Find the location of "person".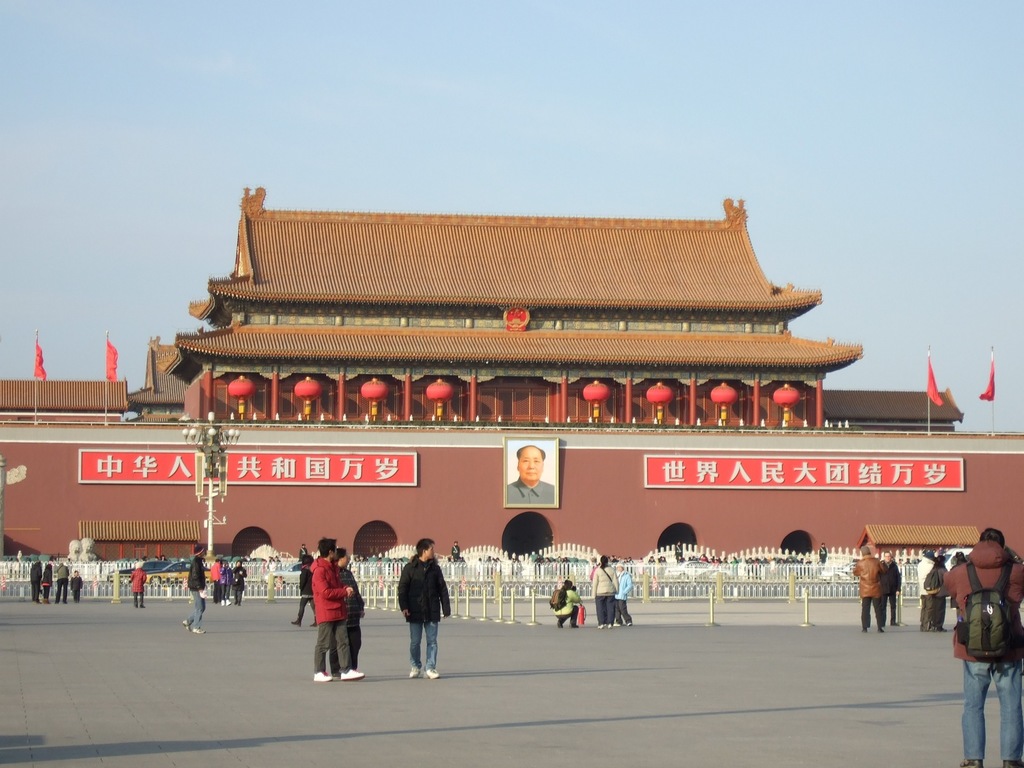
Location: [852, 545, 885, 633].
